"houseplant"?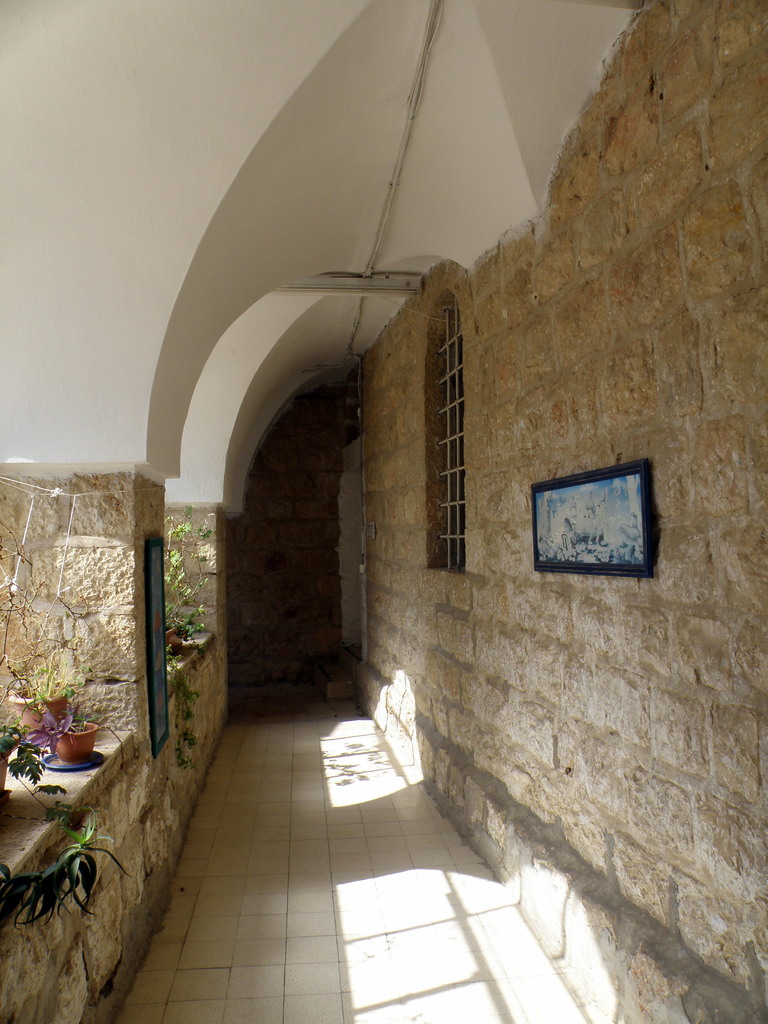
region(157, 615, 193, 655)
